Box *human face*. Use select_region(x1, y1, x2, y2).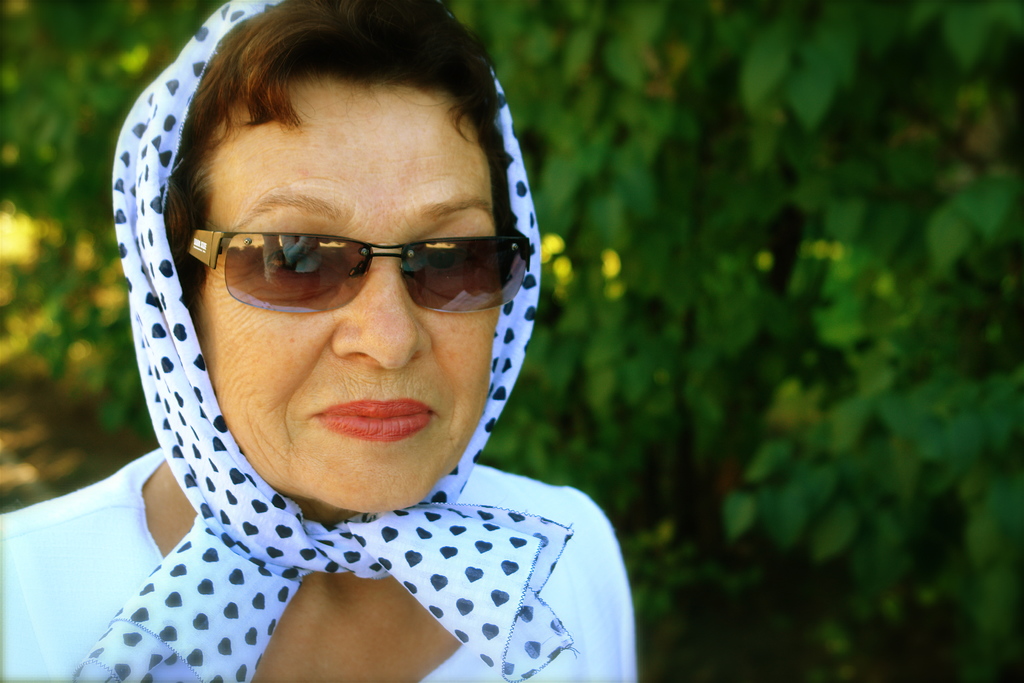
select_region(194, 76, 495, 516).
